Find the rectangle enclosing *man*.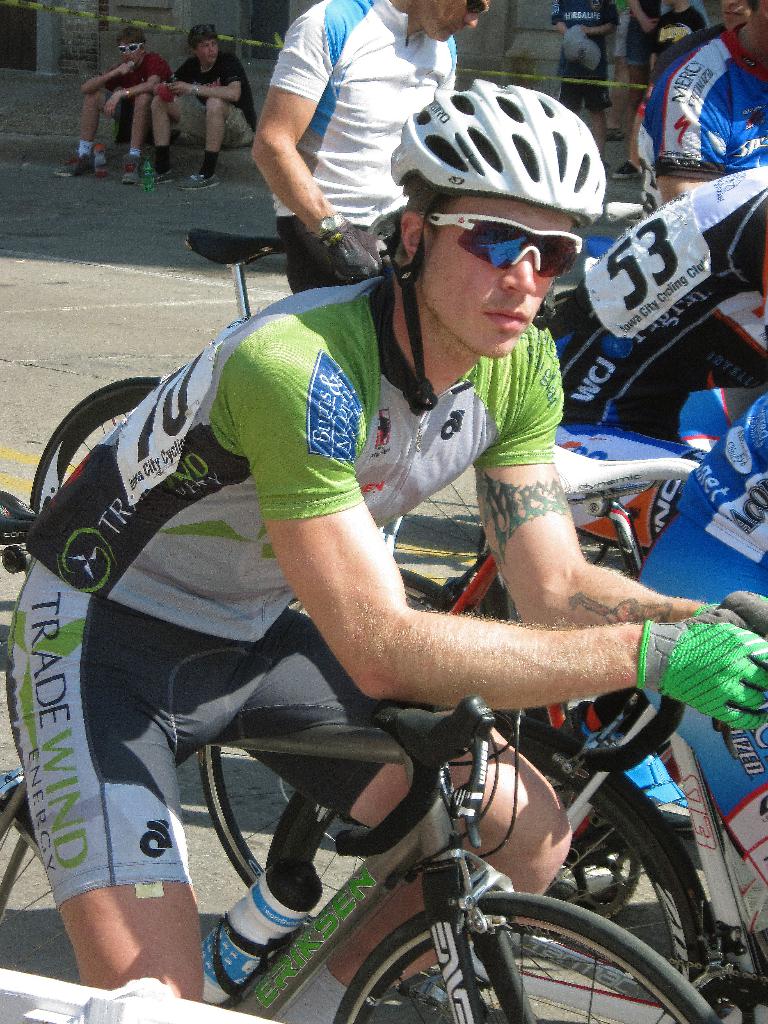
<box>629,0,767,214</box>.
